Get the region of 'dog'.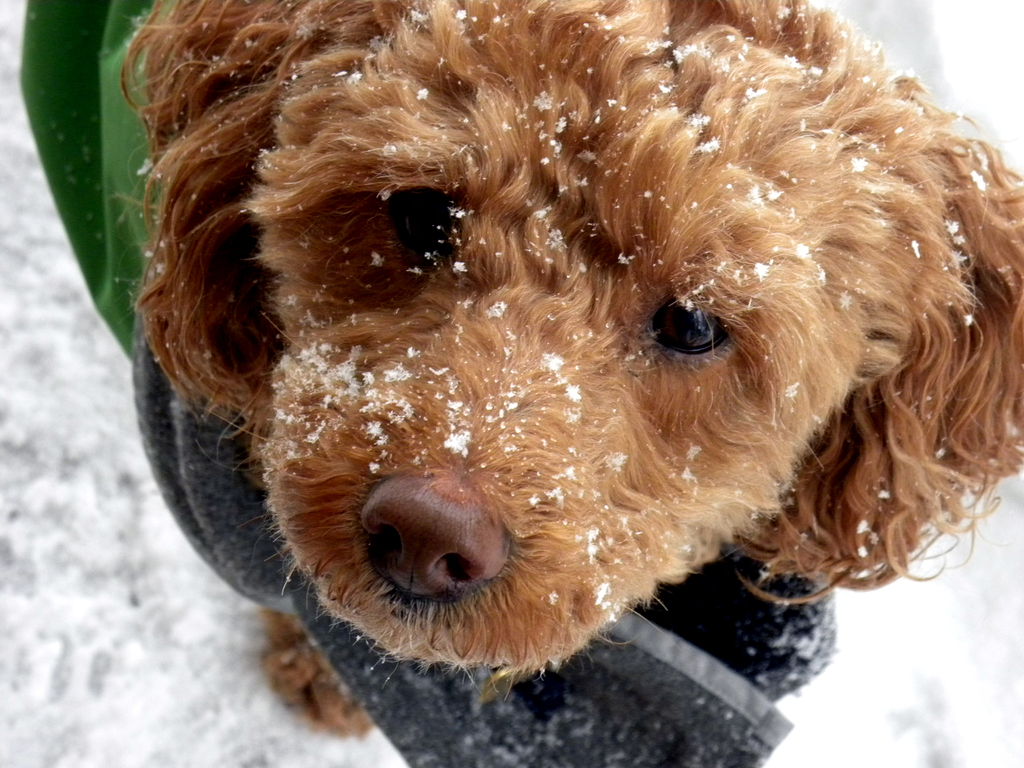
pyautogui.locateOnScreen(18, 0, 1023, 767).
